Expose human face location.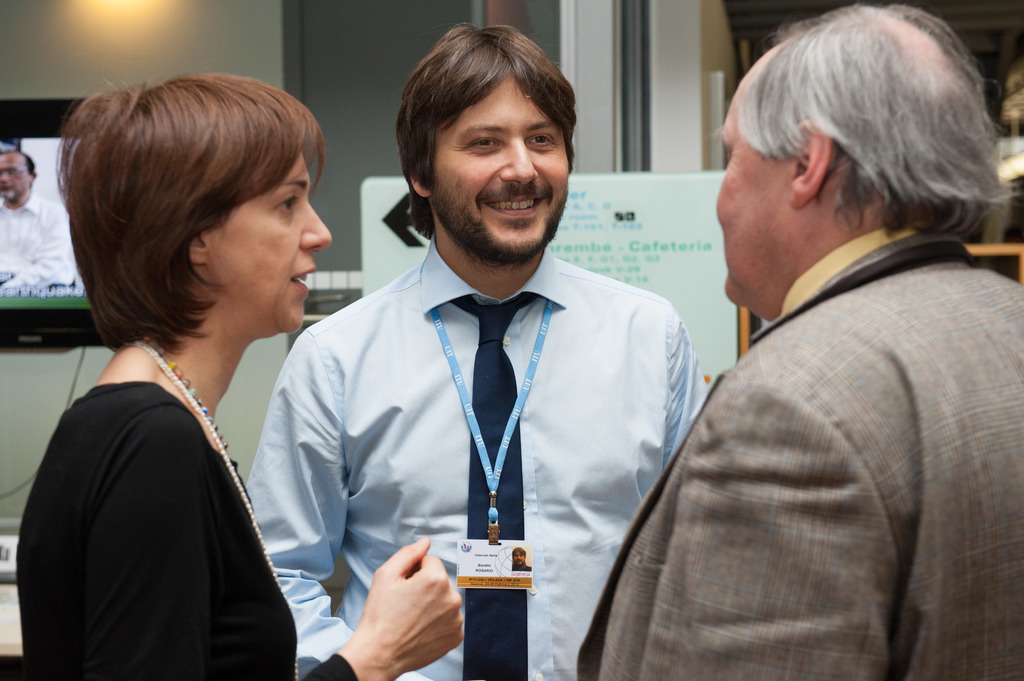
Exposed at (x1=433, y1=77, x2=568, y2=252).
